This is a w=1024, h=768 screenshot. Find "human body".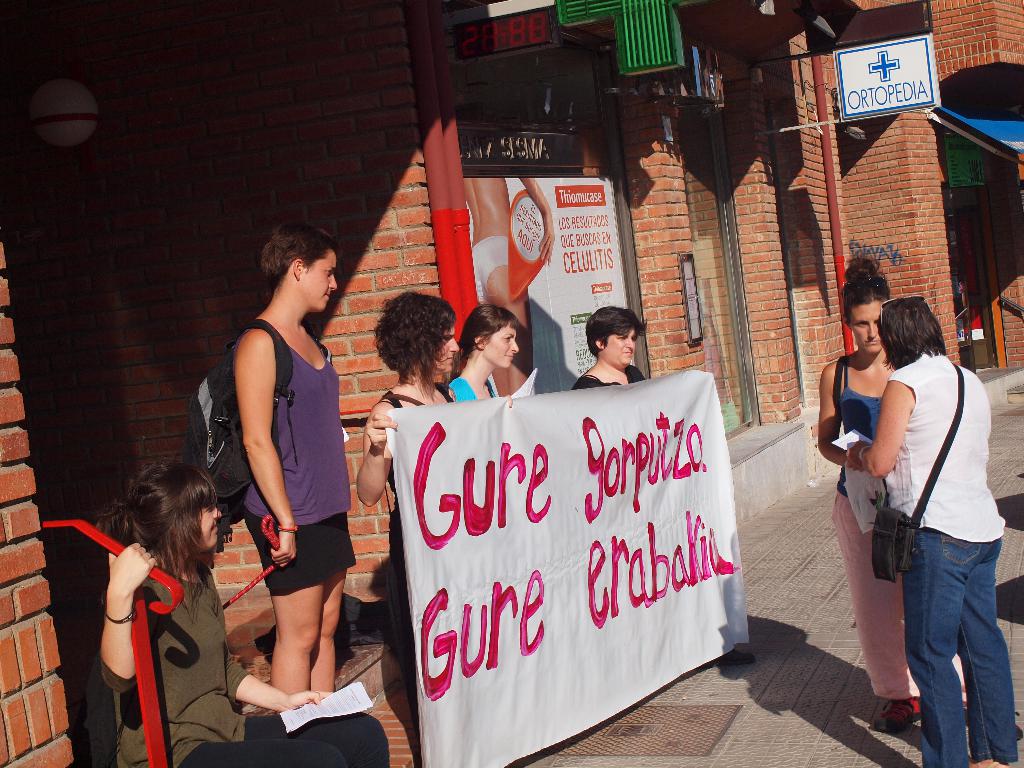
Bounding box: select_region(444, 365, 504, 397).
